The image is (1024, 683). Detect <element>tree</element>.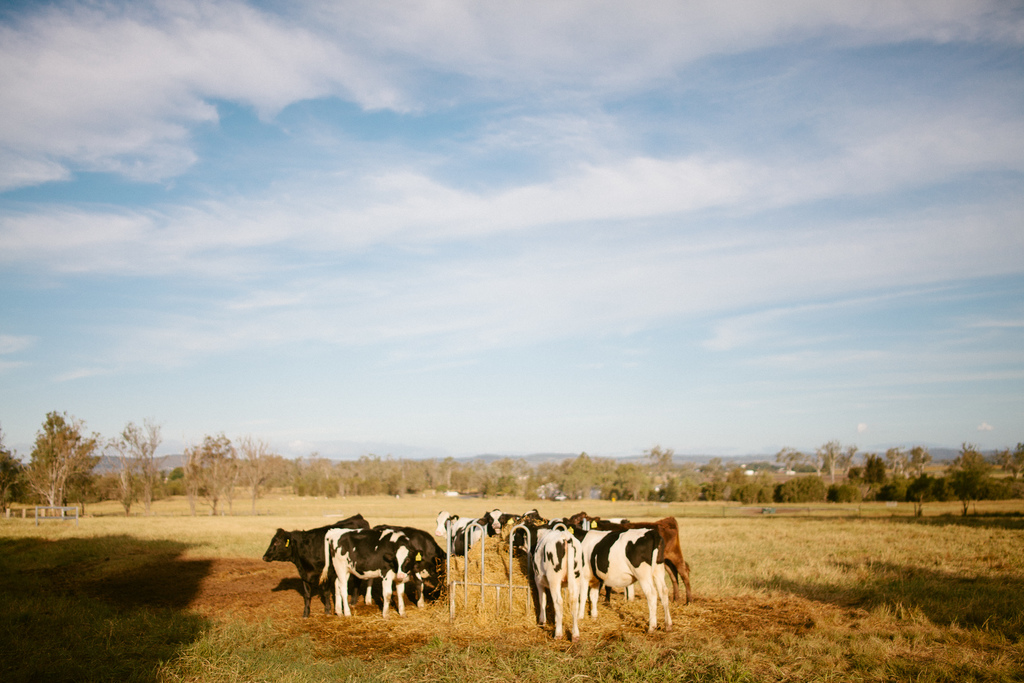
Detection: region(942, 448, 991, 524).
